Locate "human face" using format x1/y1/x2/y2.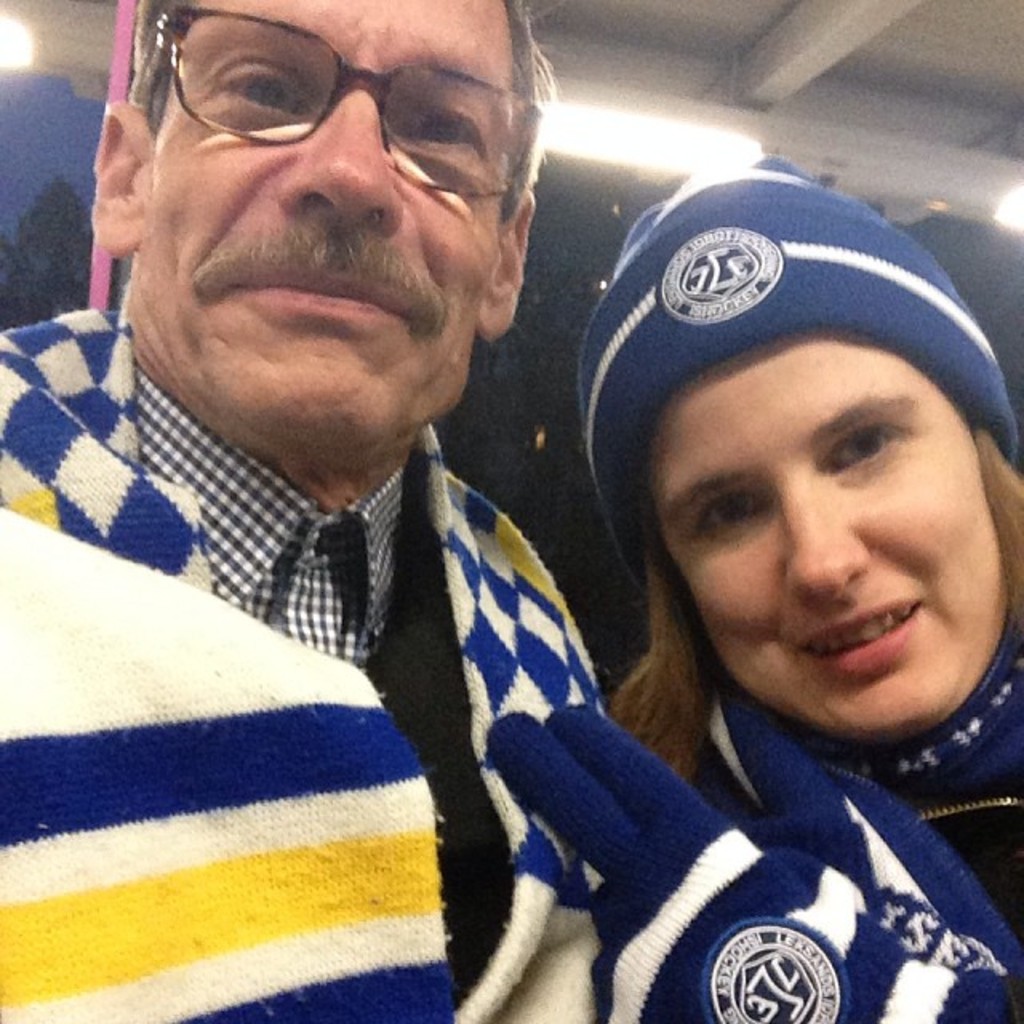
149/0/517/453.
